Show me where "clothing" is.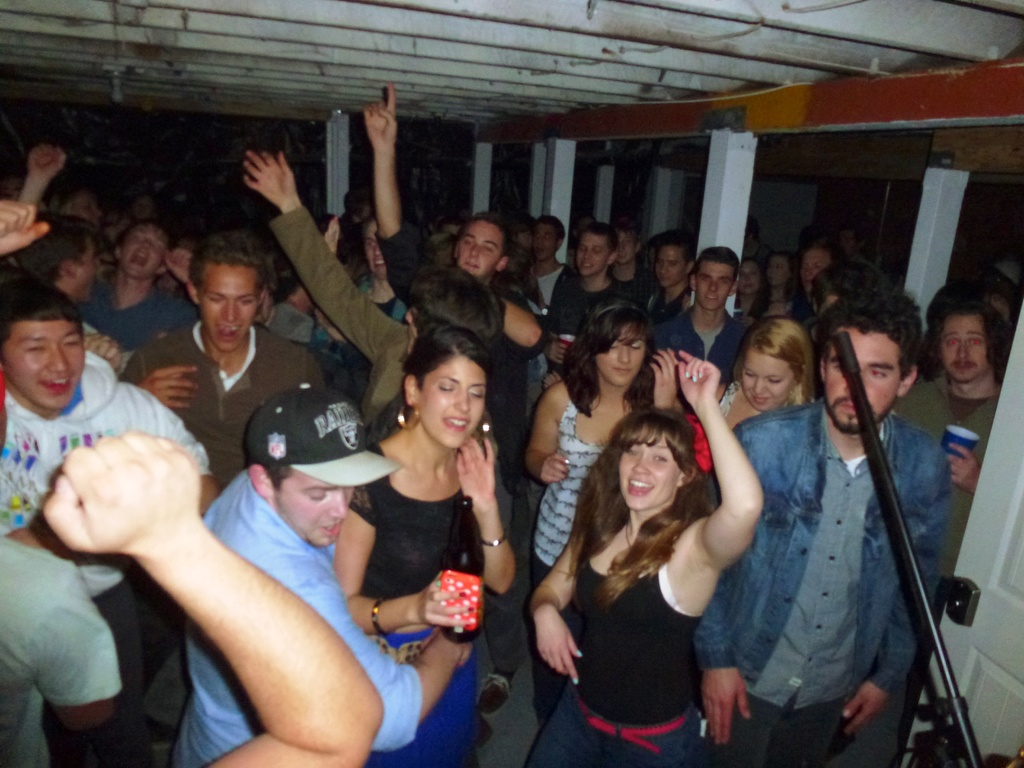
"clothing" is at region(263, 299, 324, 351).
